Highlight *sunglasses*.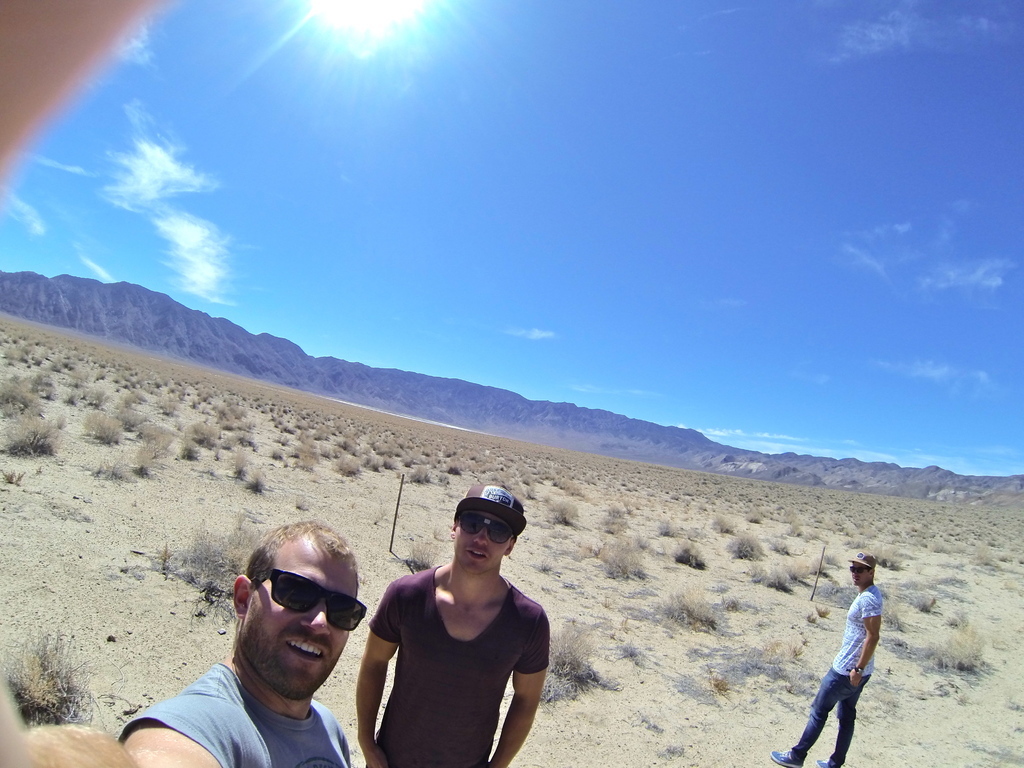
Highlighted region: bbox=[261, 568, 367, 631].
